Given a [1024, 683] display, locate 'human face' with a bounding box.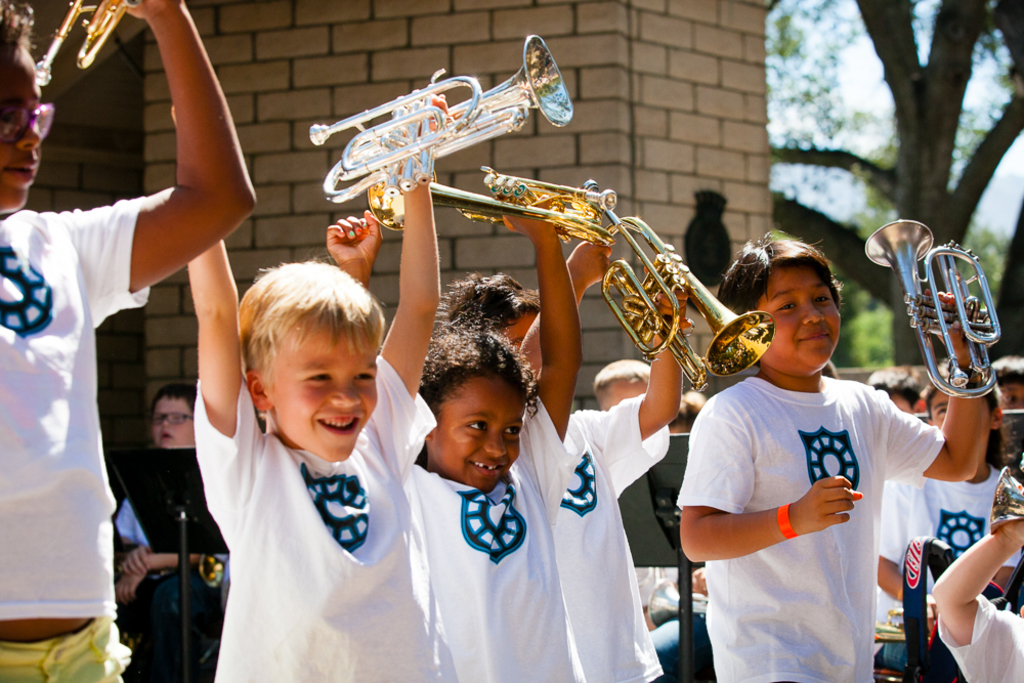
Located: bbox=(742, 255, 845, 375).
